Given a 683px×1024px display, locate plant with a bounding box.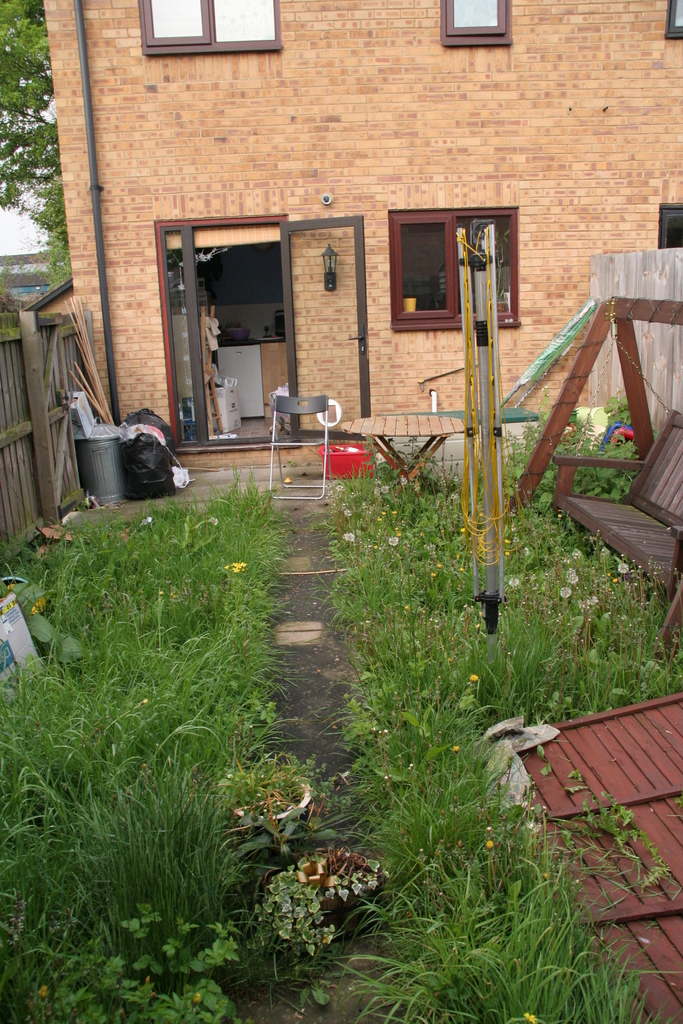
Located: pyautogui.locateOnScreen(523, 588, 682, 723).
